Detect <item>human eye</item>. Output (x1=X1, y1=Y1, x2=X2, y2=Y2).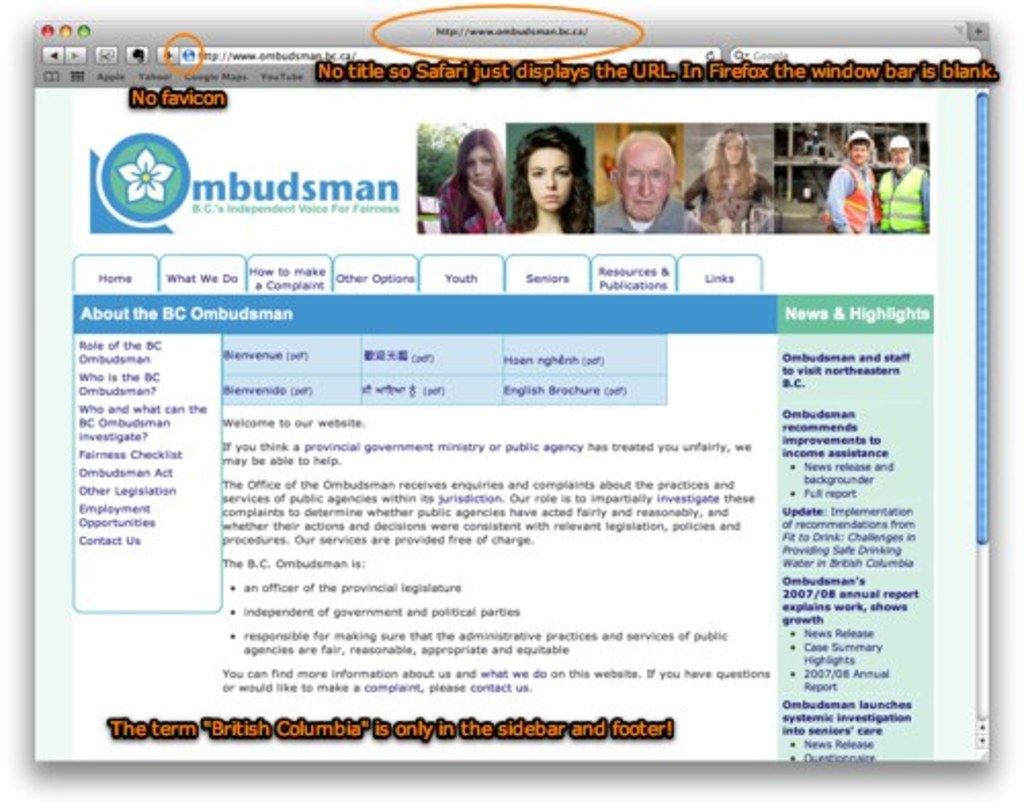
(x1=463, y1=160, x2=477, y2=174).
